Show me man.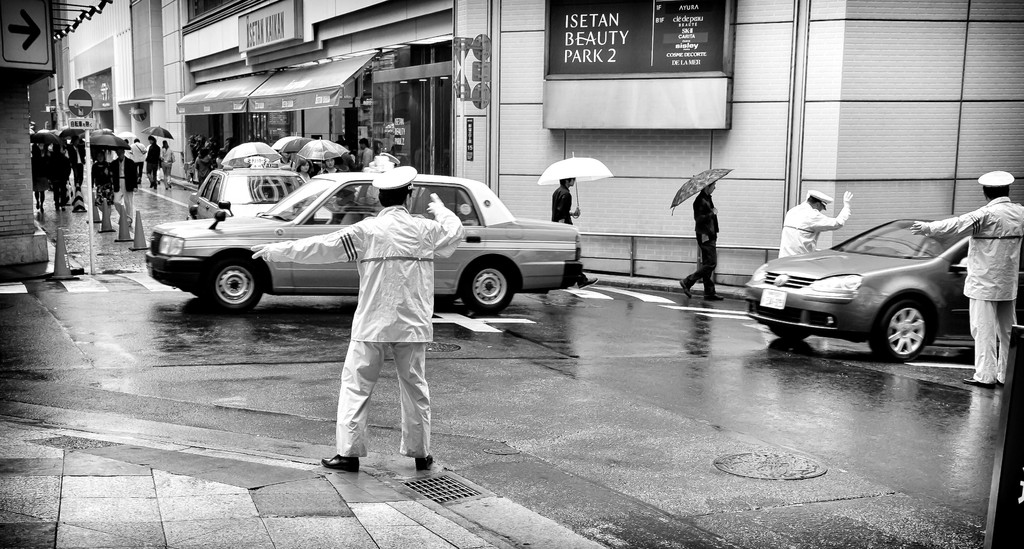
man is here: <region>778, 187, 852, 256</region>.
